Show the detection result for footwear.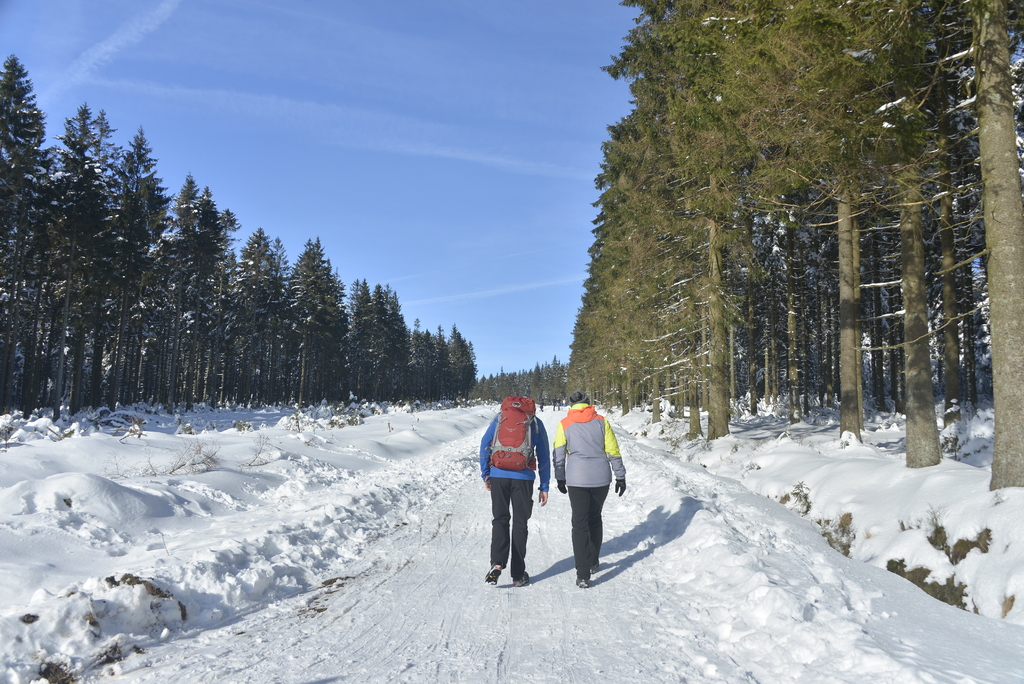
locate(575, 579, 588, 591).
